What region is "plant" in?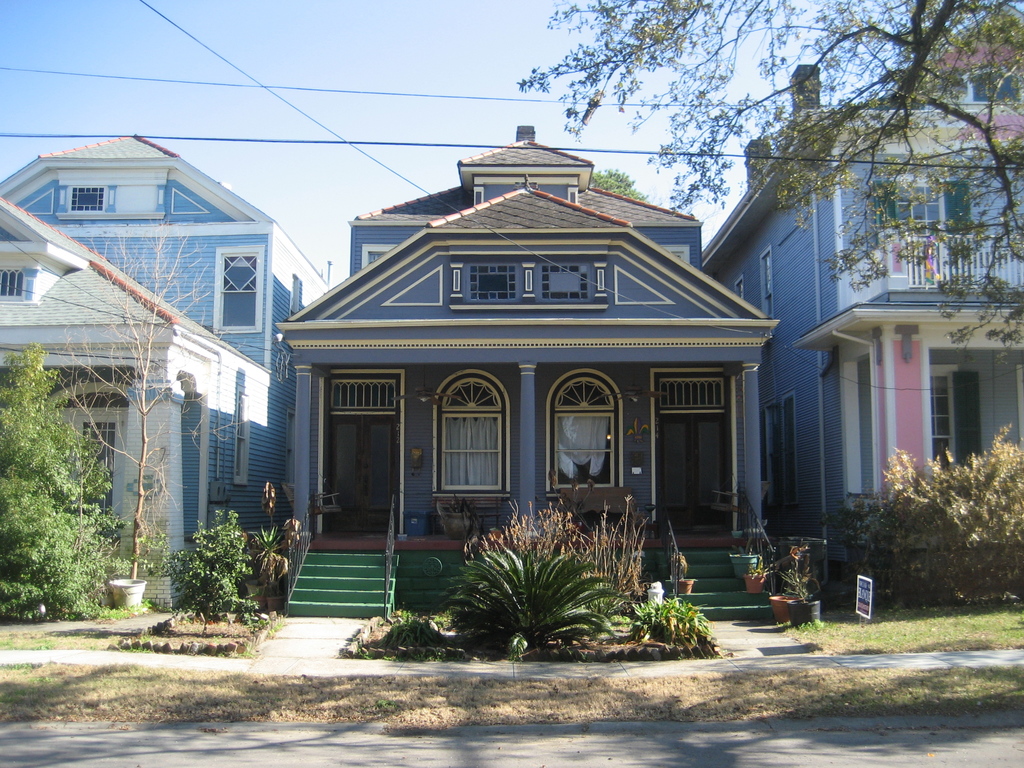
select_region(337, 607, 441, 663).
